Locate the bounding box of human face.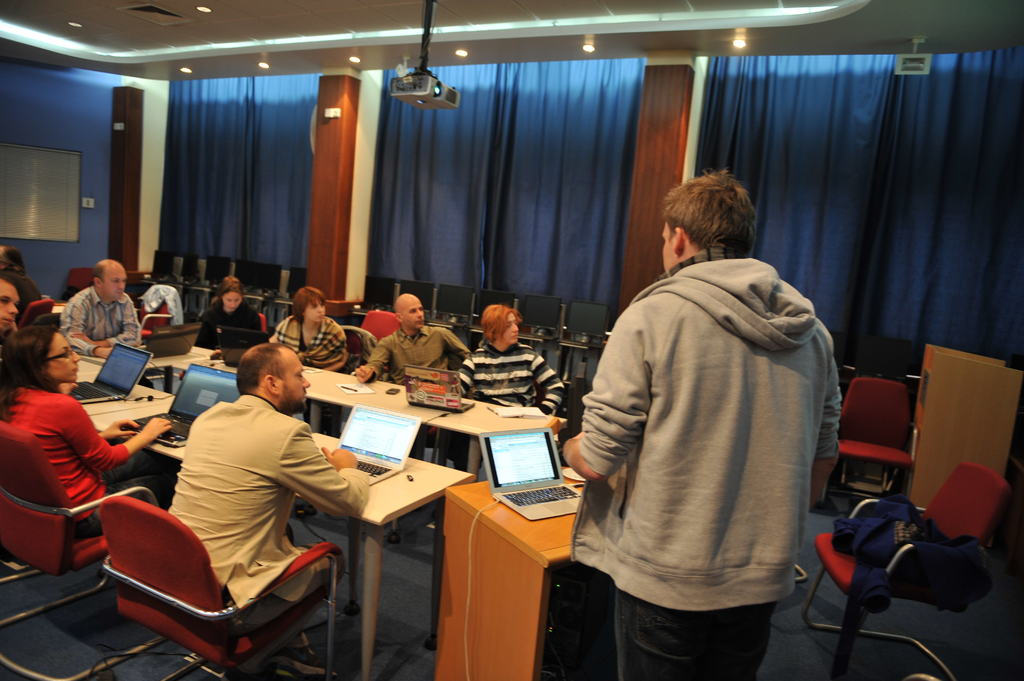
Bounding box: crop(308, 294, 328, 321).
